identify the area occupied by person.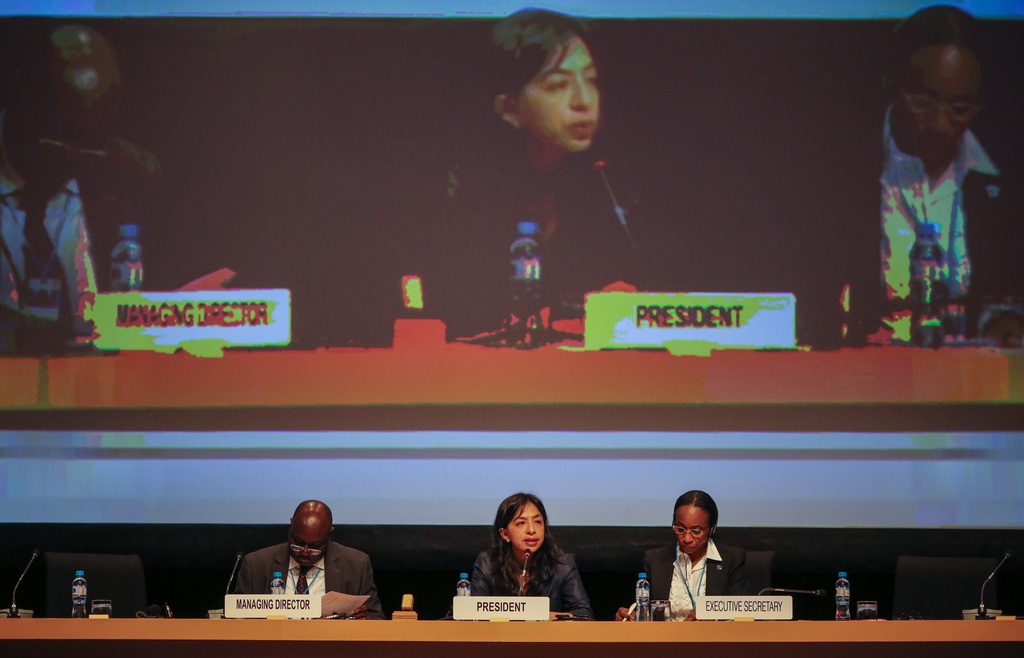
Area: [left=0, top=26, right=225, bottom=359].
